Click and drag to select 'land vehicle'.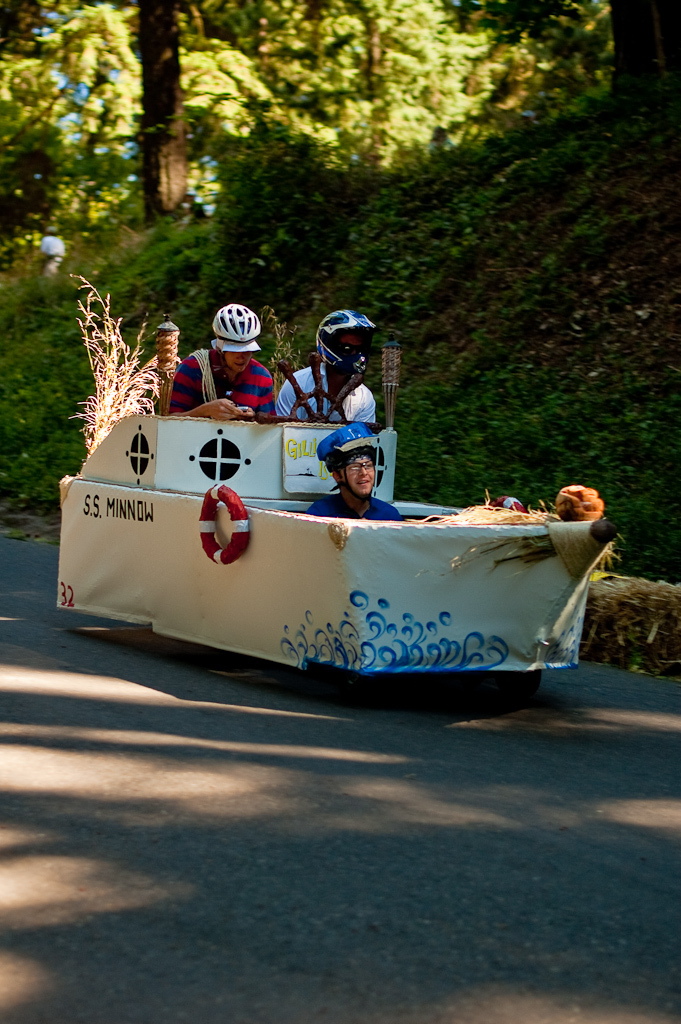
Selection: box(57, 392, 637, 709).
